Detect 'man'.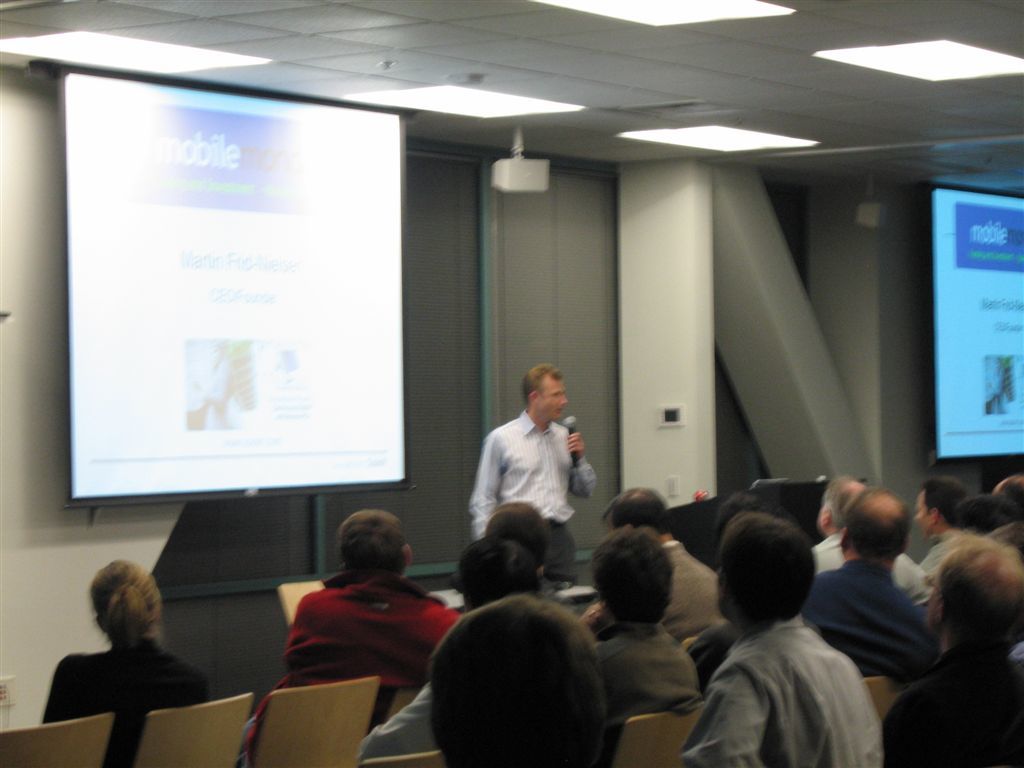
Detected at BBox(912, 473, 1022, 583).
